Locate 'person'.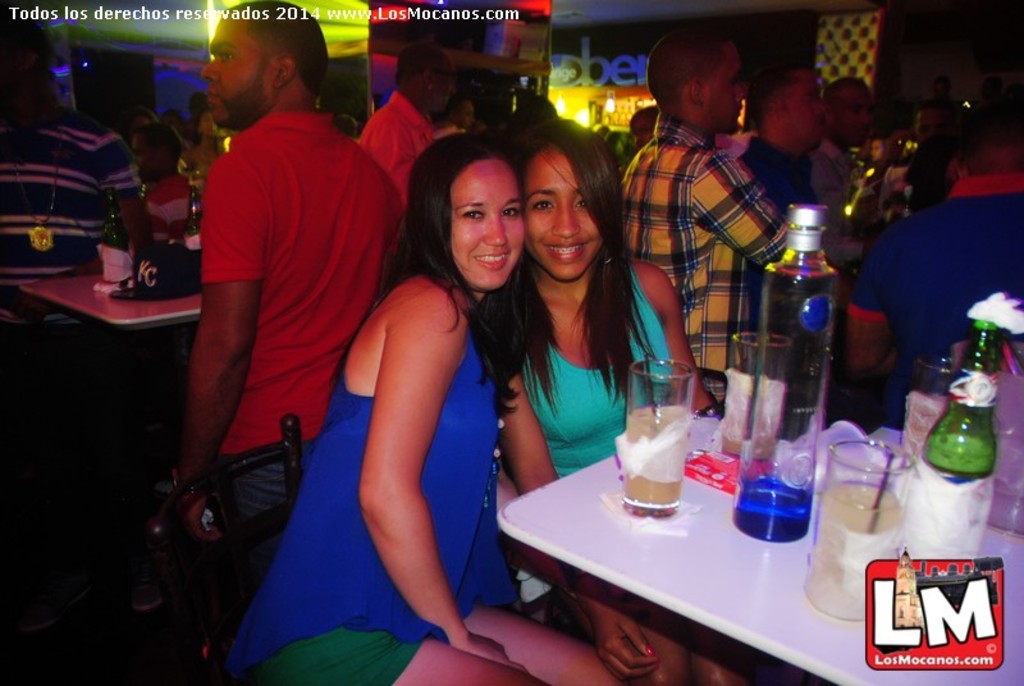
Bounding box: locate(152, 0, 408, 659).
